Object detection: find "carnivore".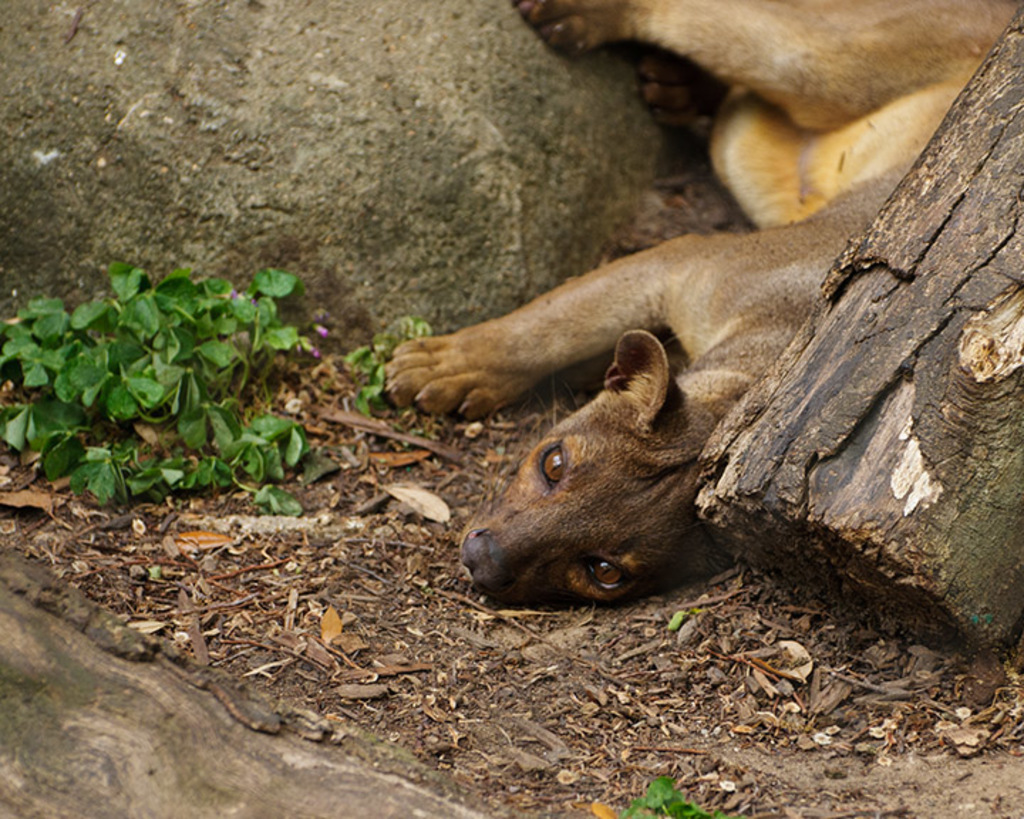
(left=337, top=0, right=1023, bottom=631).
